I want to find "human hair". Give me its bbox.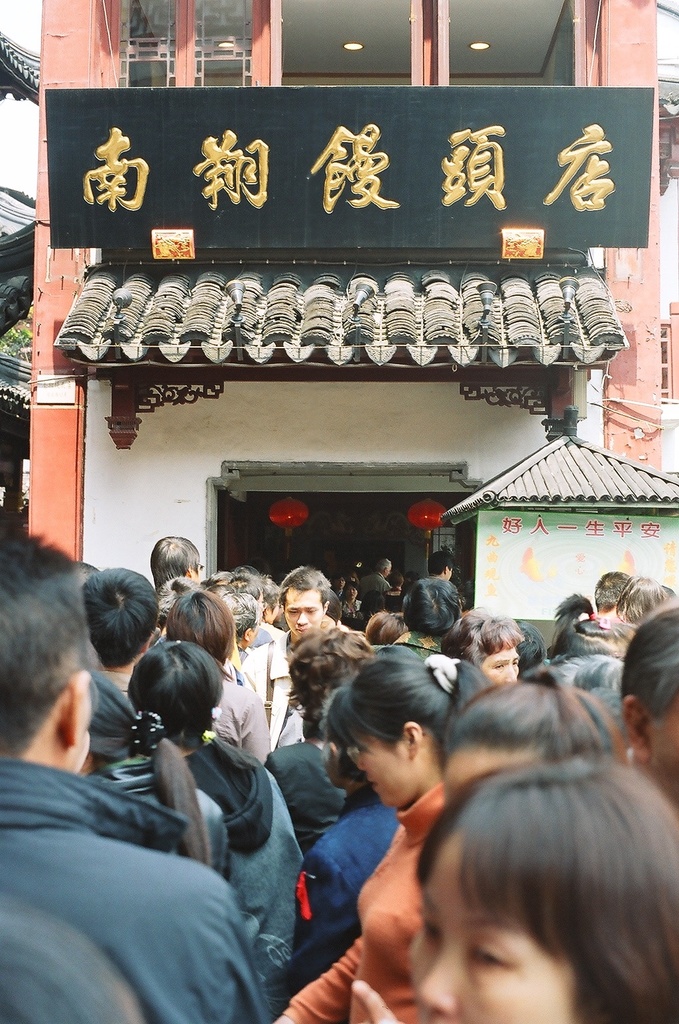
box(278, 564, 329, 611).
